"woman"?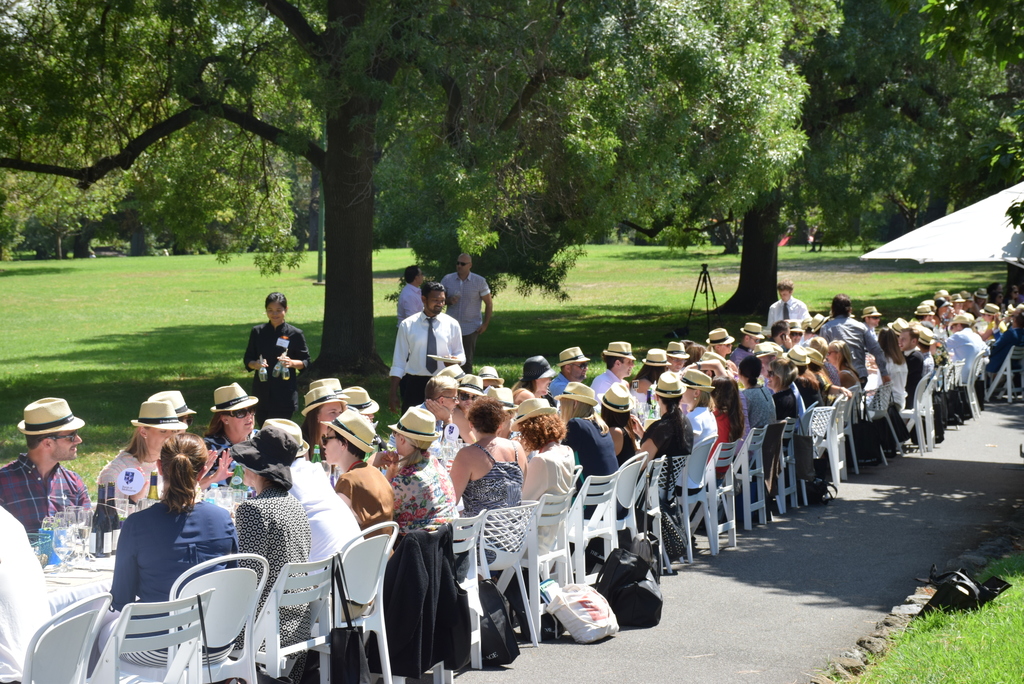
228/427/318/653
